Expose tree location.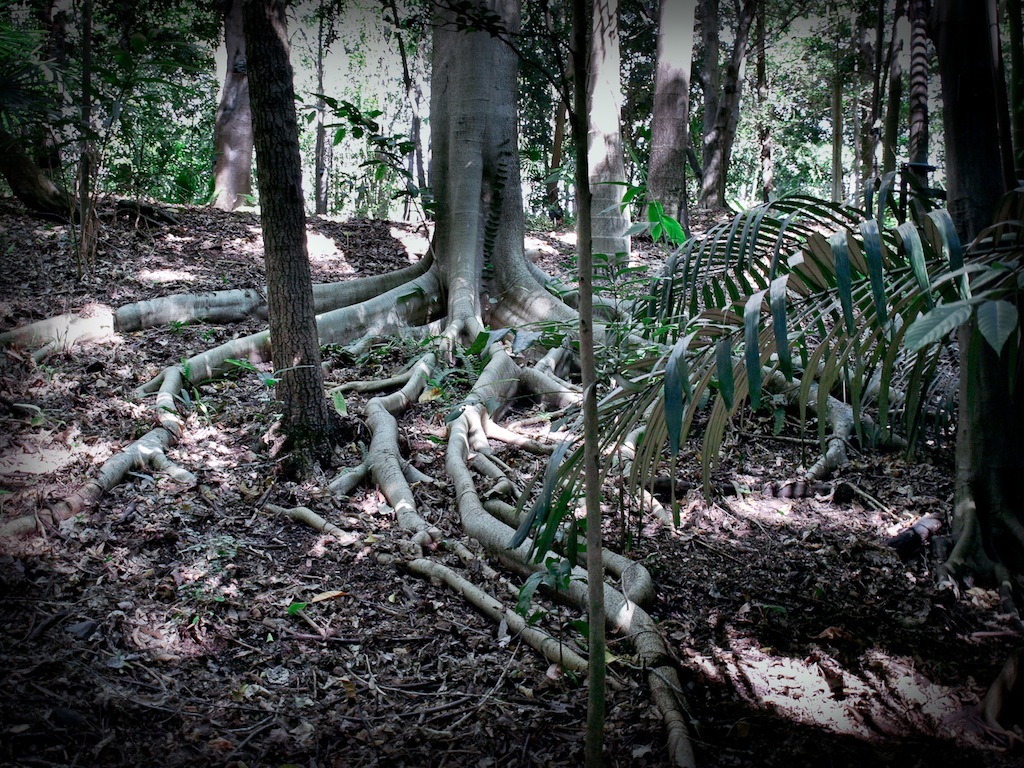
Exposed at [0, 0, 952, 767].
